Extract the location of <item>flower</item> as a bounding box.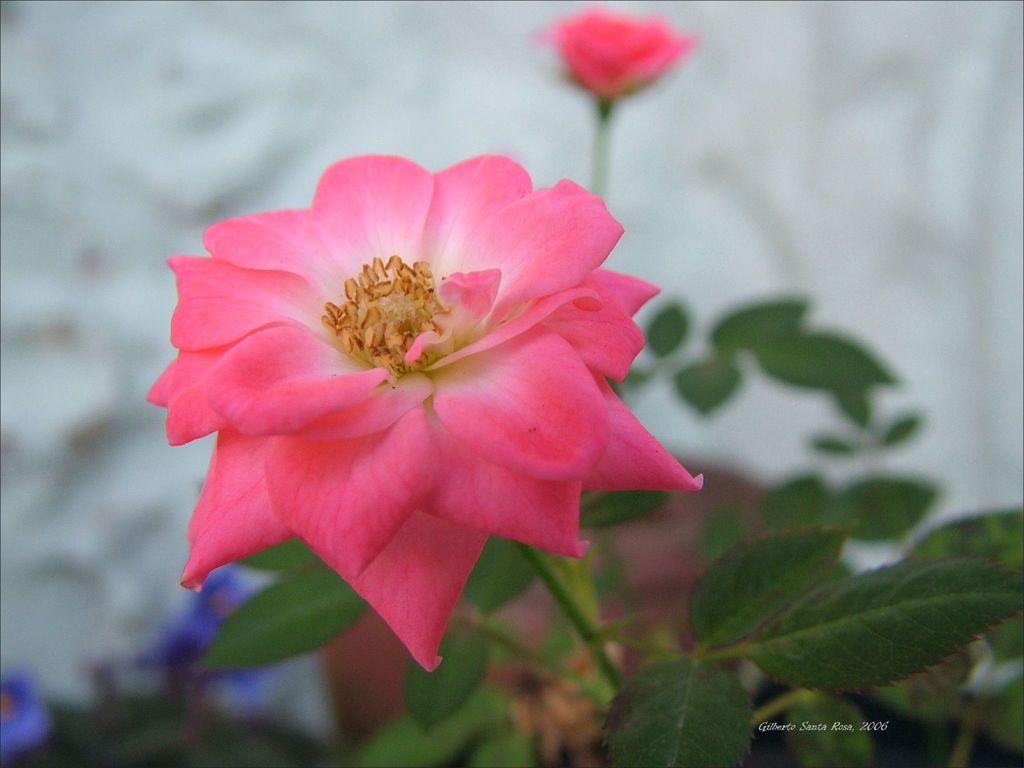
[left=495, top=647, right=580, bottom=760].
